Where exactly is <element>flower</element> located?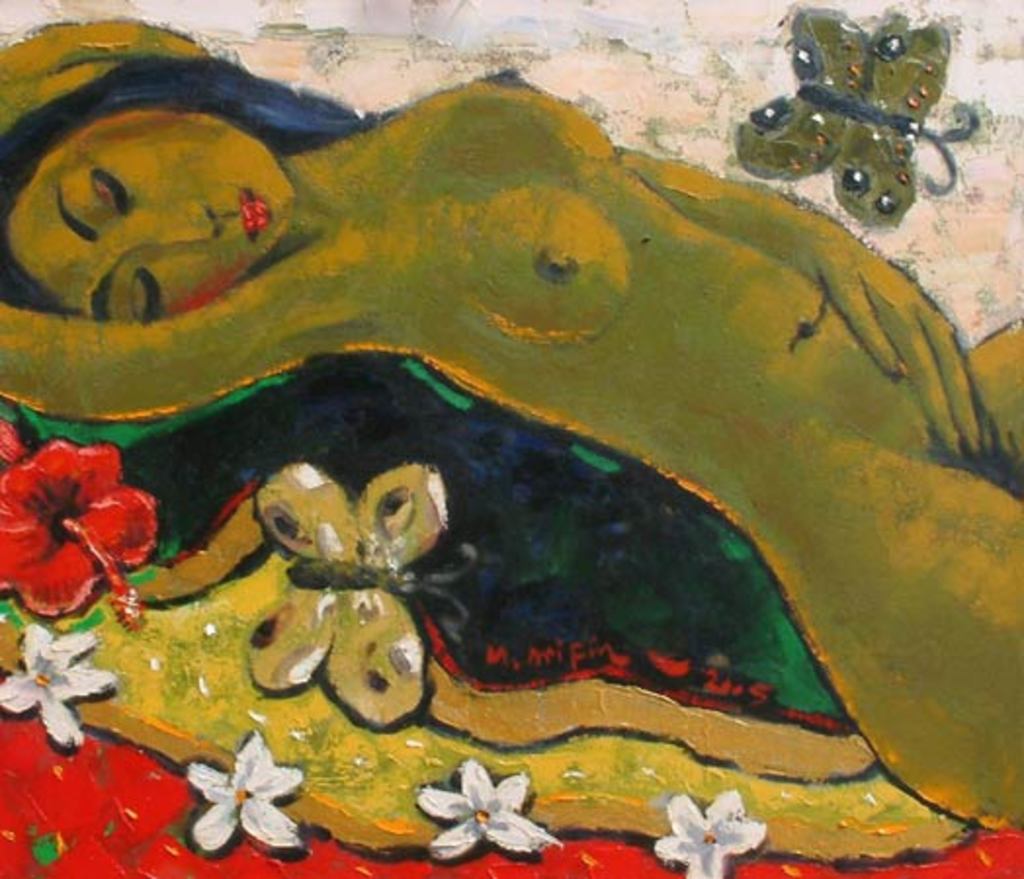
Its bounding box is [649, 793, 766, 877].
